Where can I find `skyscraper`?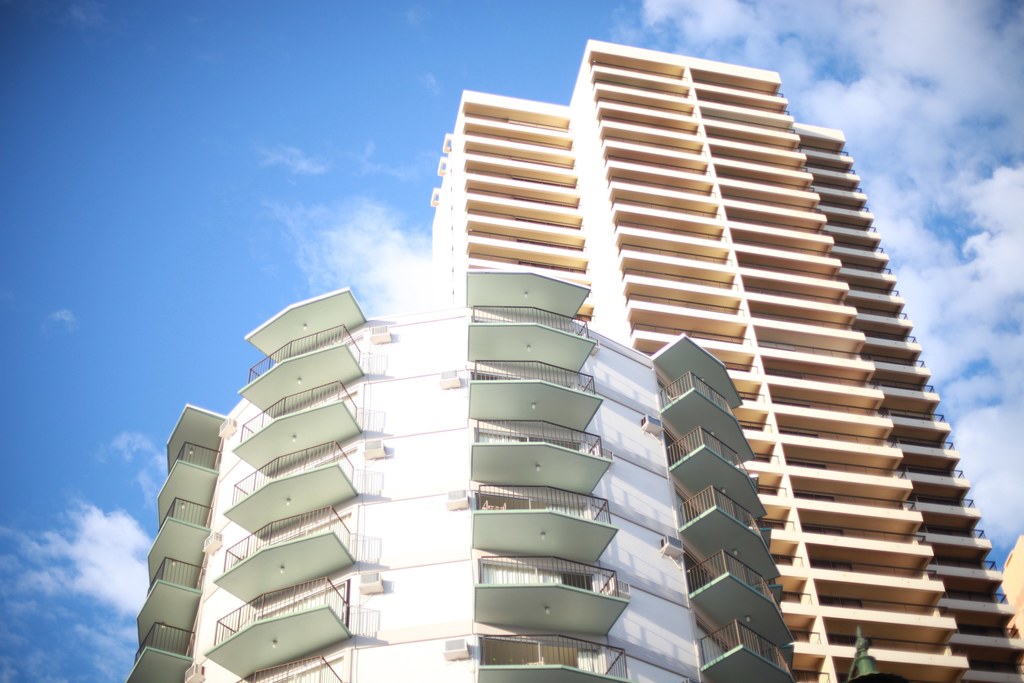
You can find it at [x1=427, y1=40, x2=1023, y2=682].
